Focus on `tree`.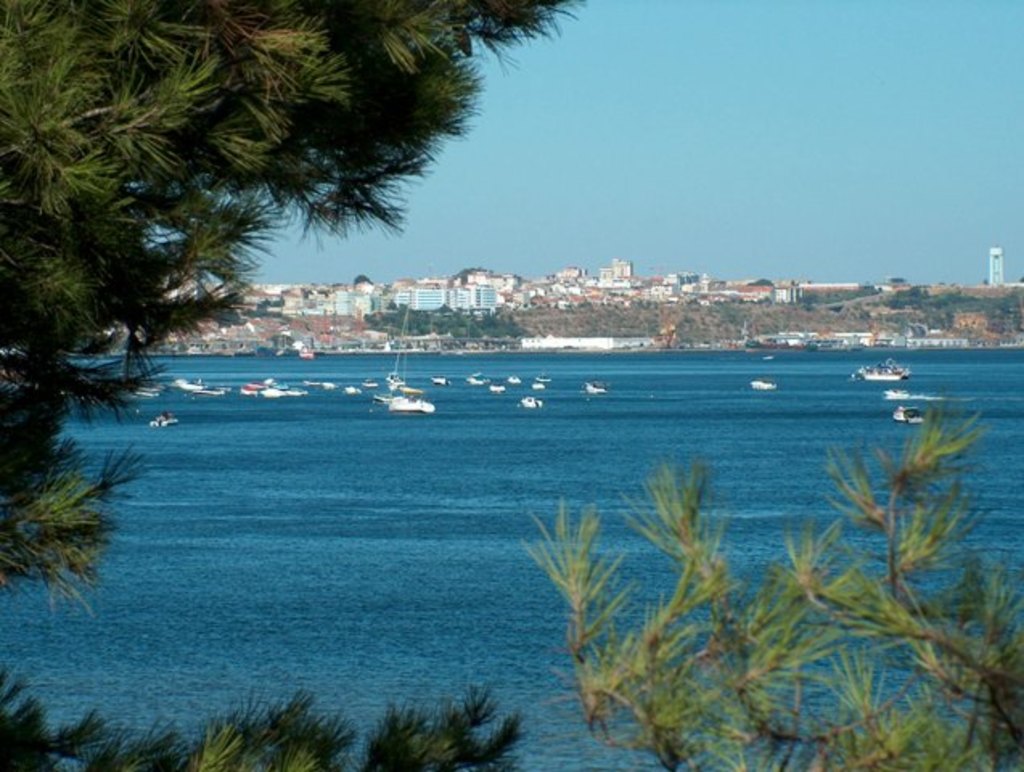
Focused at [x1=13, y1=0, x2=656, y2=639].
